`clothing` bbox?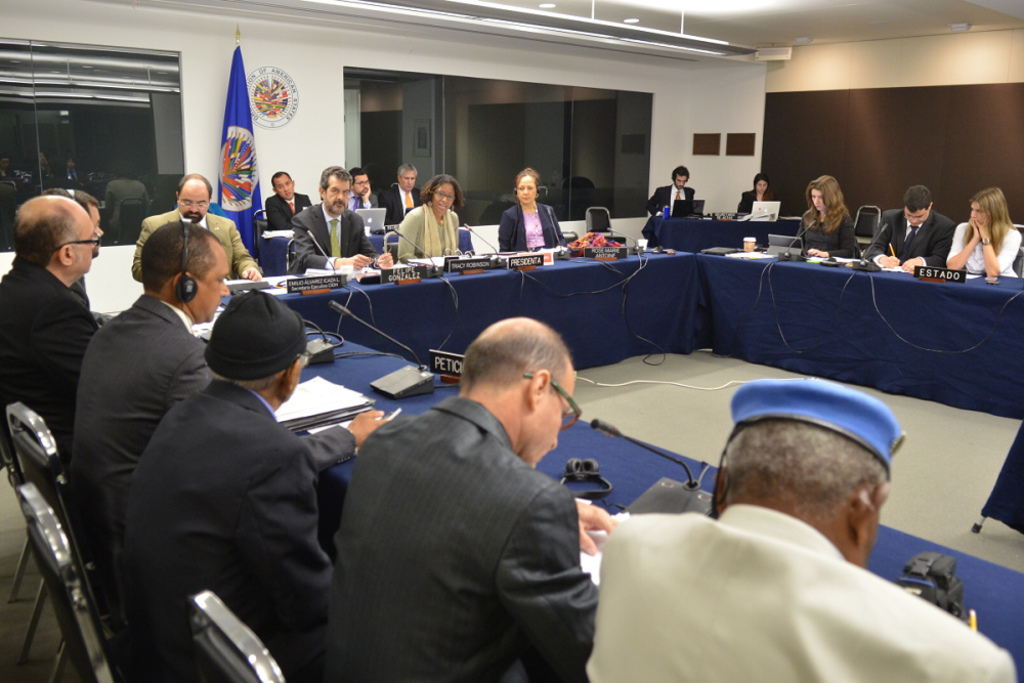
detection(70, 291, 205, 510)
